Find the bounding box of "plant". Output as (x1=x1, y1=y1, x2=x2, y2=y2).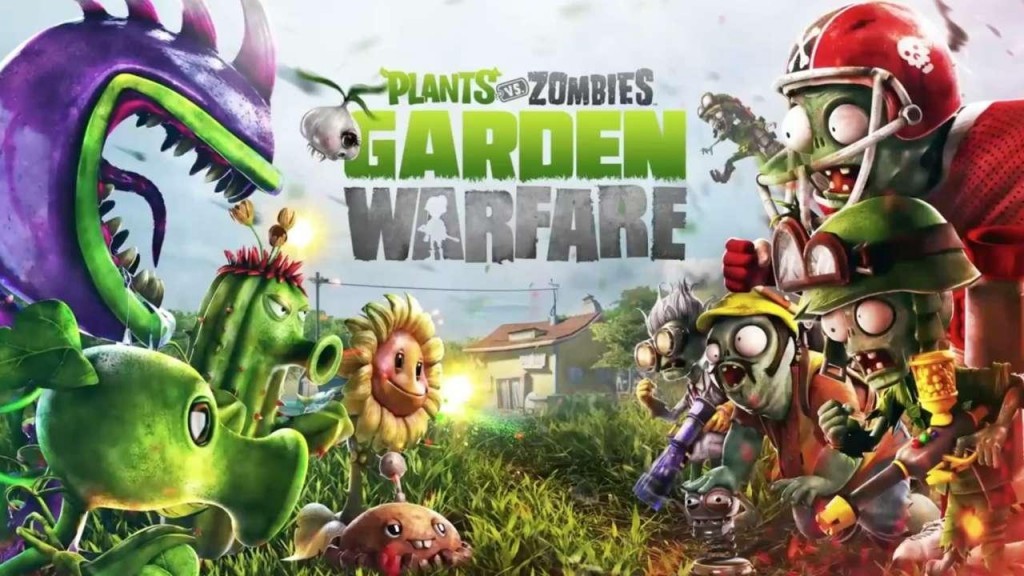
(x1=0, y1=0, x2=342, y2=575).
